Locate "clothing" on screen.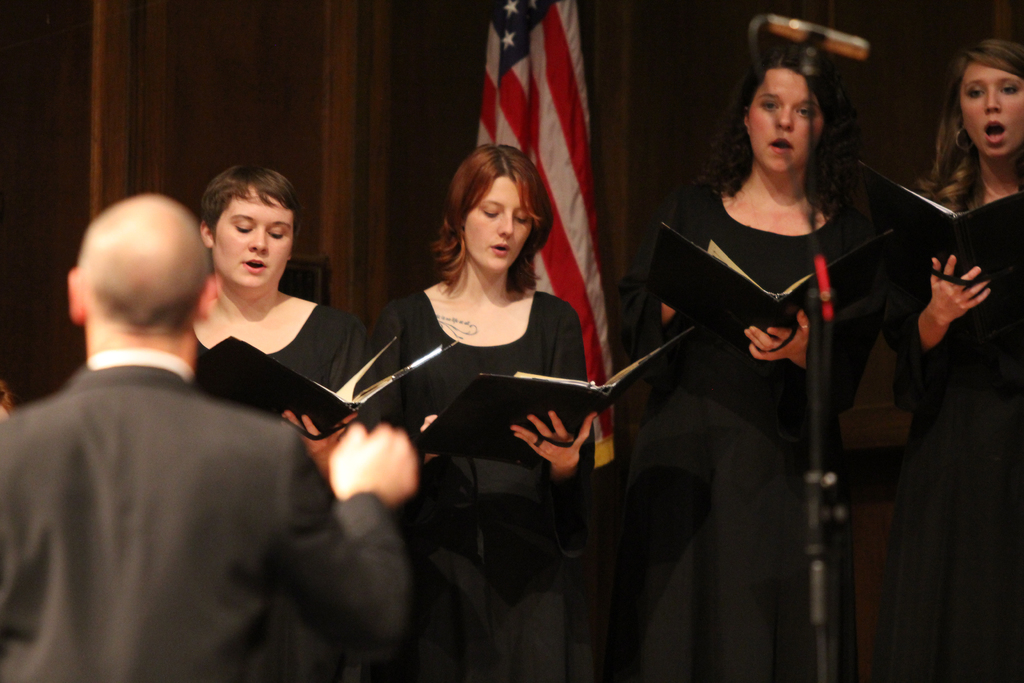
On screen at [x1=579, y1=218, x2=835, y2=662].
